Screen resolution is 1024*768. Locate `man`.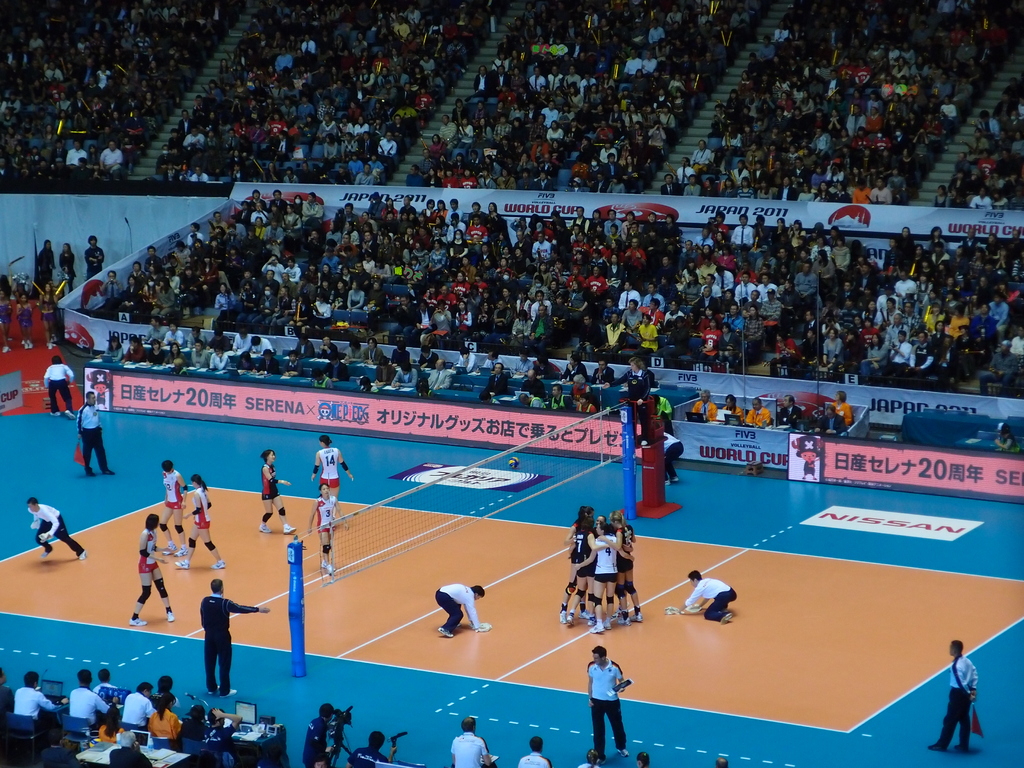
(left=432, top=584, right=488, bottom=636).
